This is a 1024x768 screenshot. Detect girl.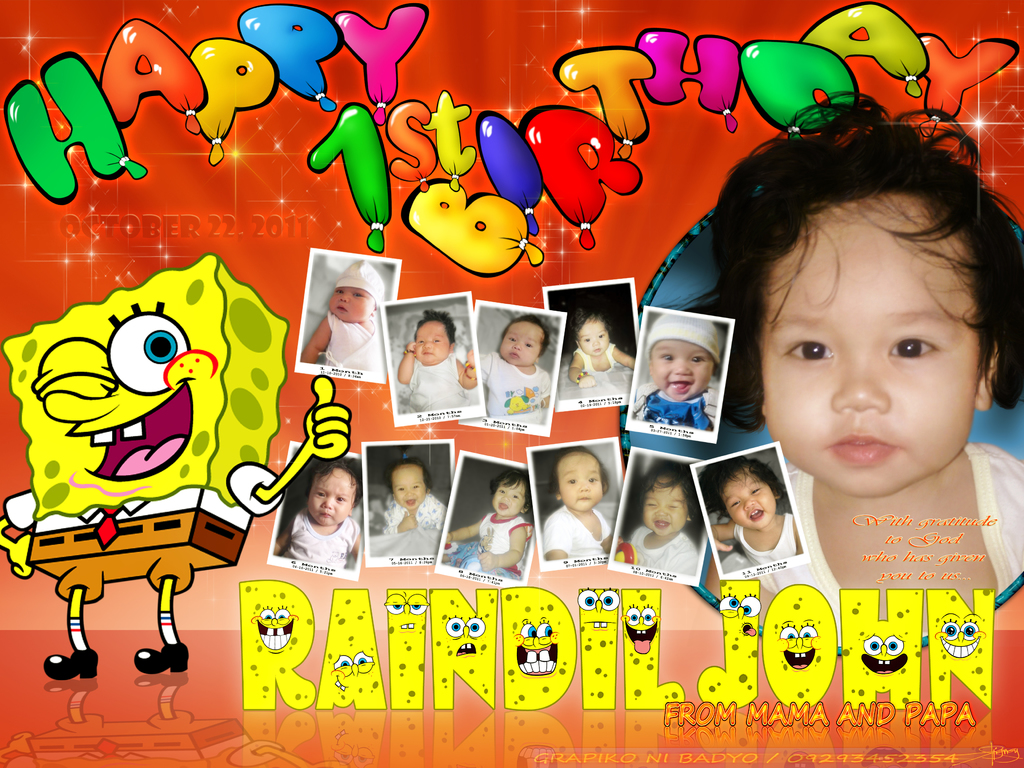
box=[388, 307, 472, 412].
